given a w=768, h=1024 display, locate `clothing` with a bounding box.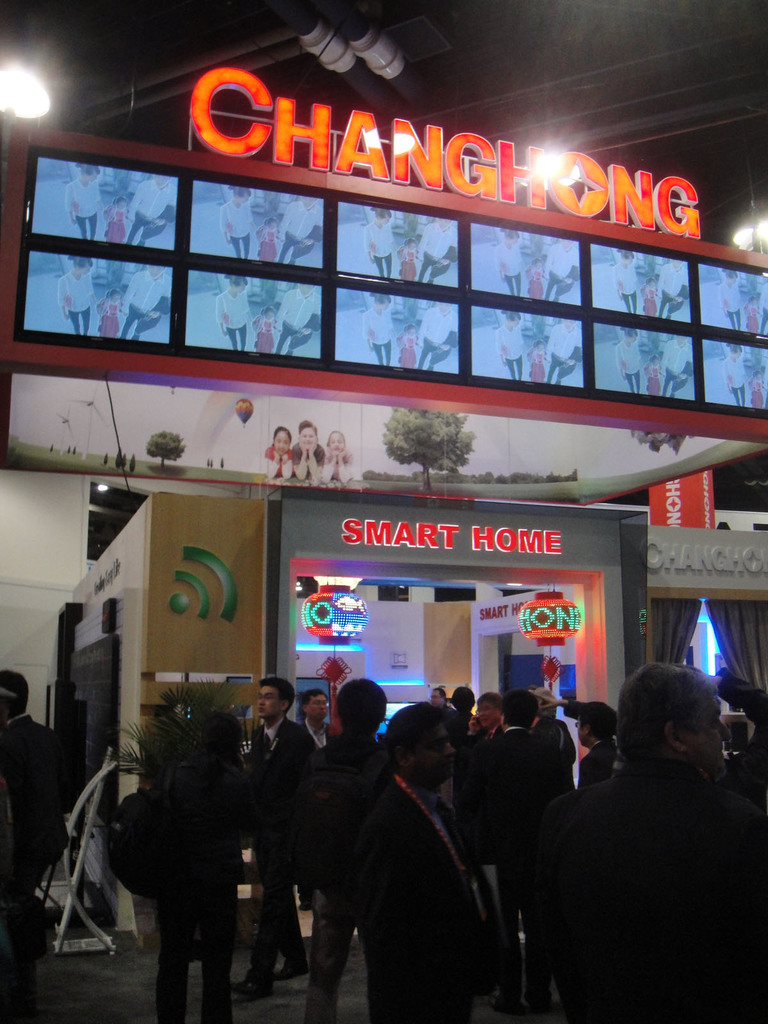
Located: region(404, 243, 414, 283).
